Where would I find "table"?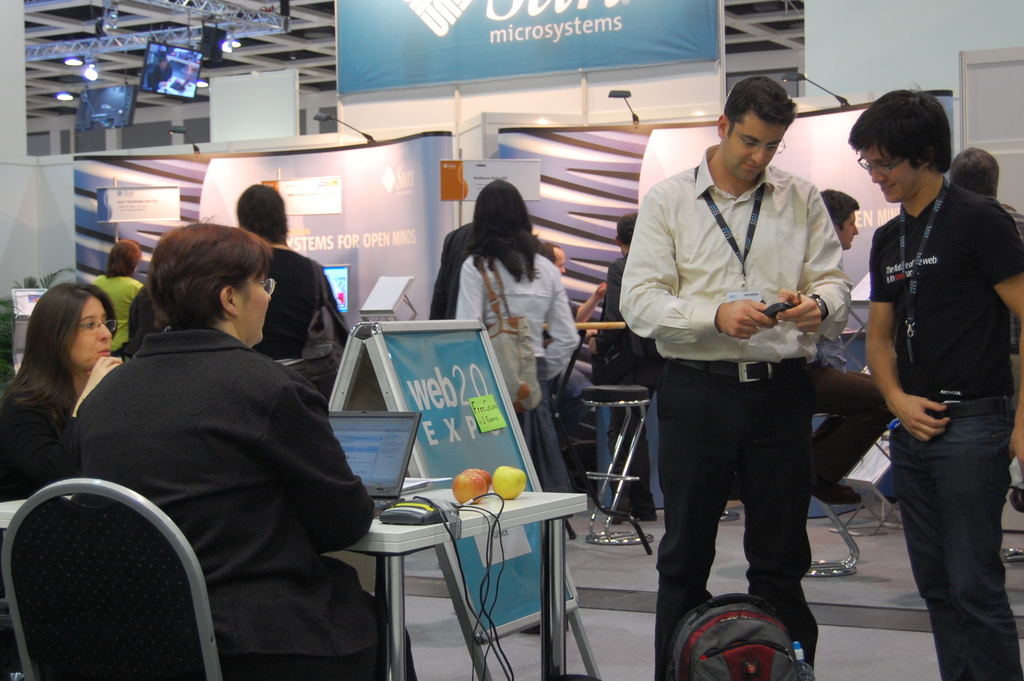
At (x1=310, y1=472, x2=601, y2=666).
